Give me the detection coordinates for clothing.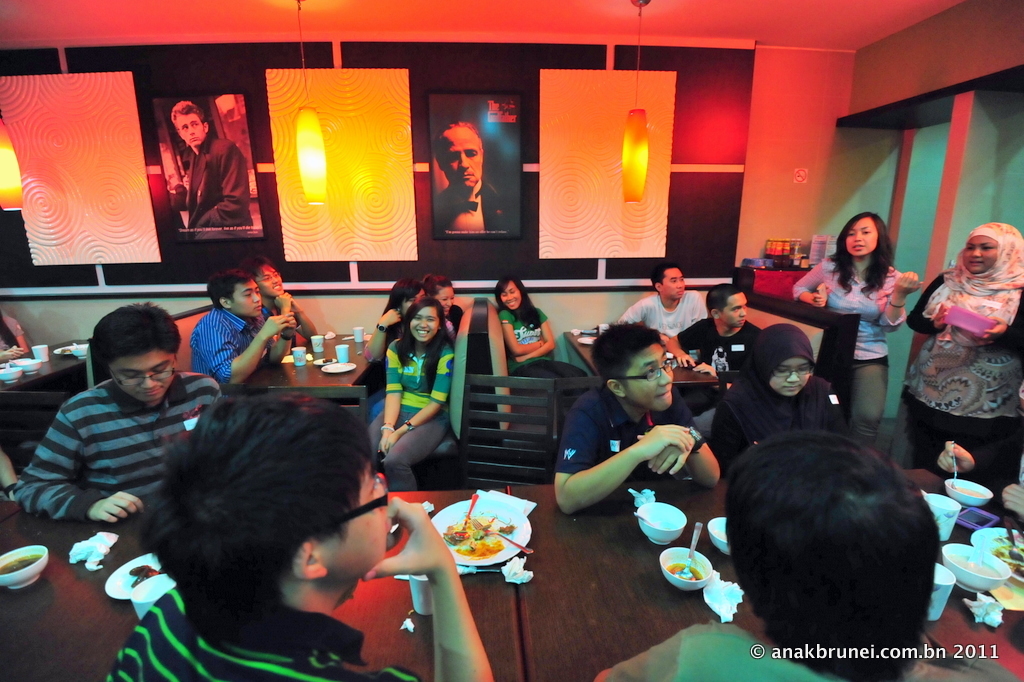
Rect(499, 303, 585, 388).
